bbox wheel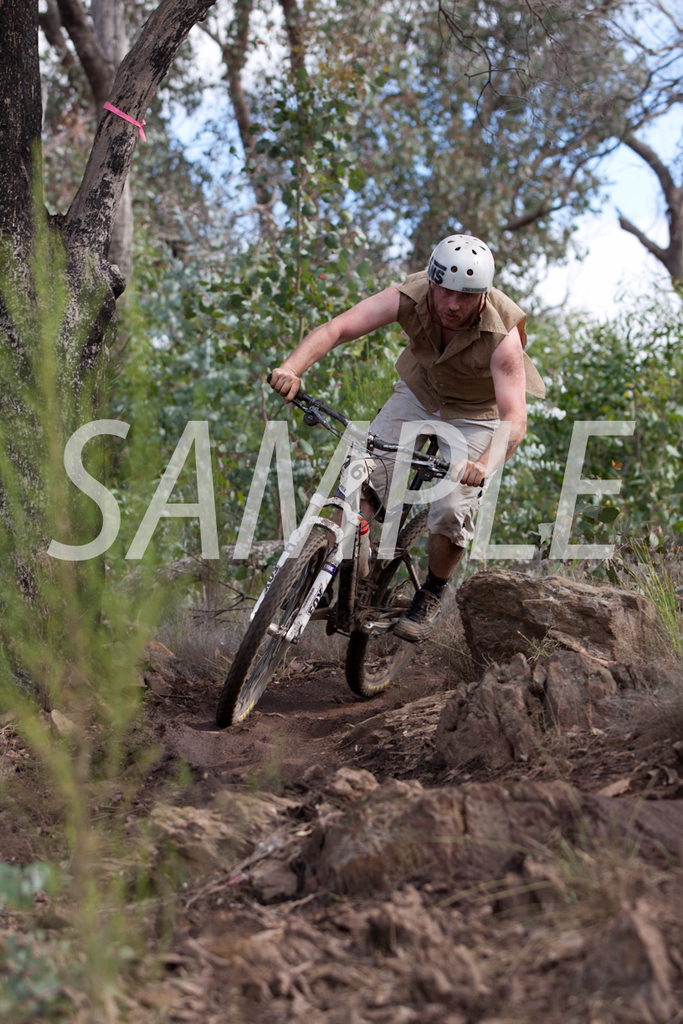
[232, 499, 348, 721]
